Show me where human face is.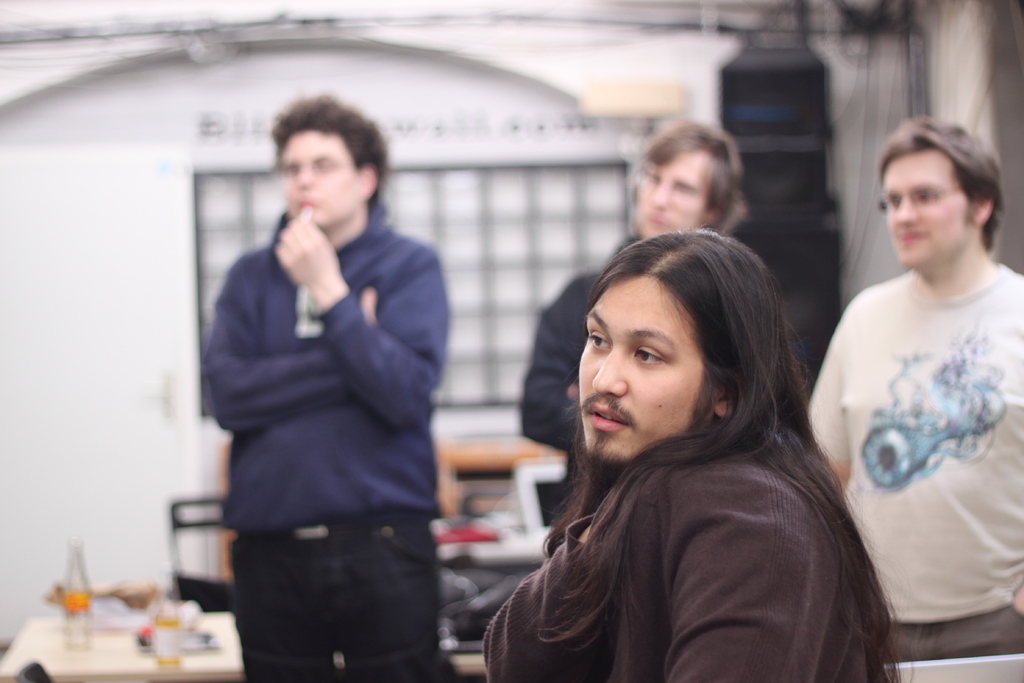
human face is at 634,156,713,235.
